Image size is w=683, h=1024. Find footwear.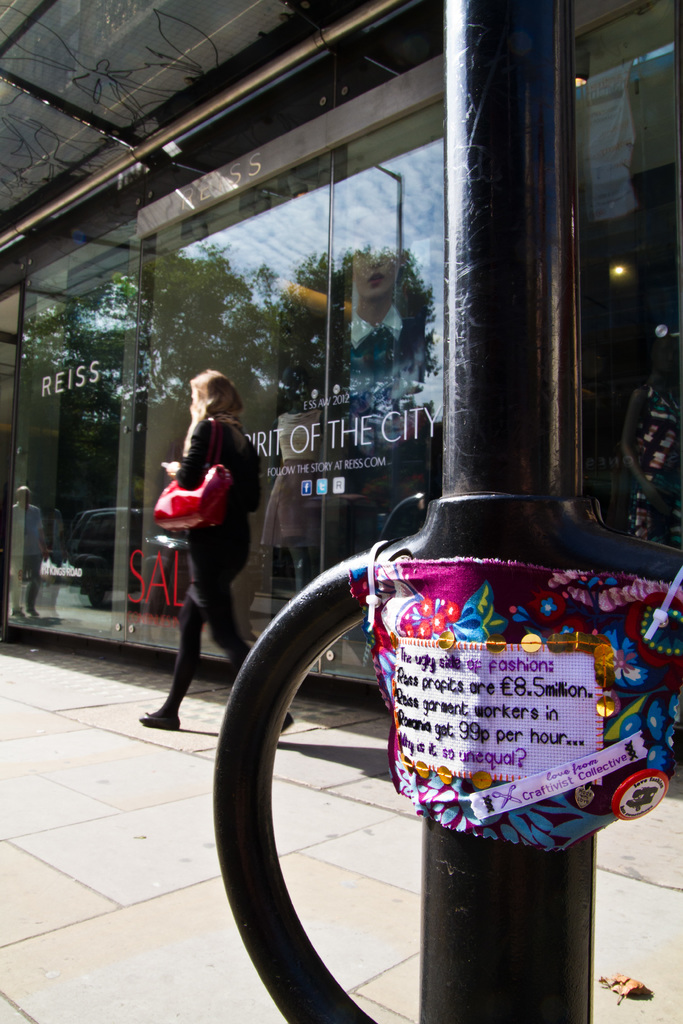
<region>138, 709, 183, 735</region>.
